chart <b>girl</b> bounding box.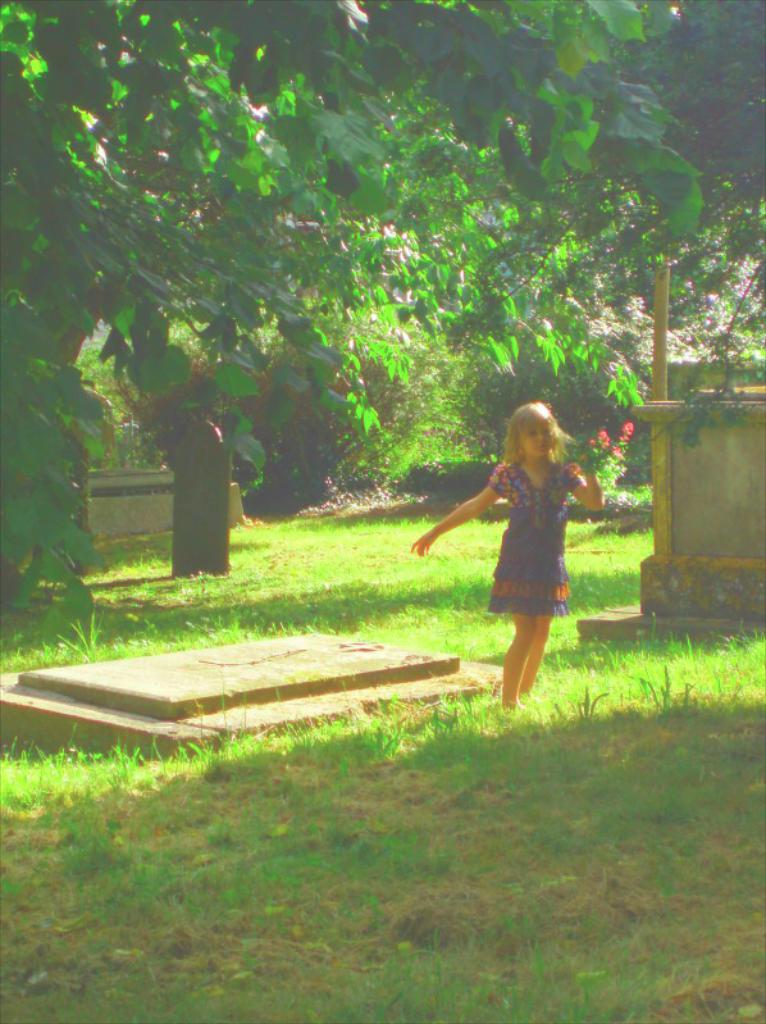
Charted: (409, 397, 606, 716).
